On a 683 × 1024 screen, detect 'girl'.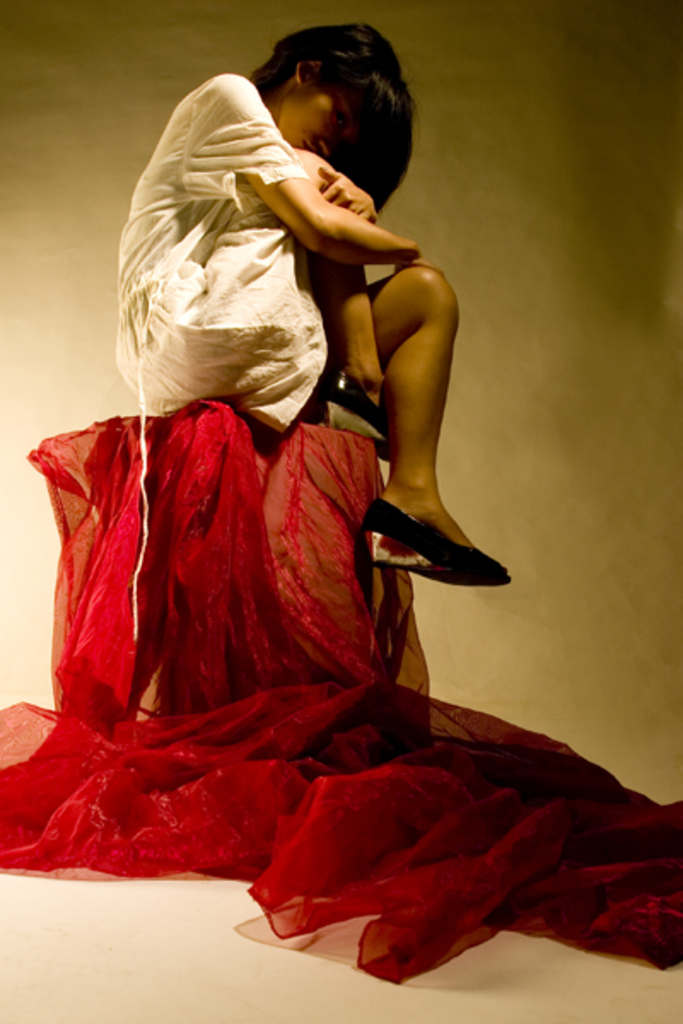
(x1=113, y1=17, x2=507, y2=589).
